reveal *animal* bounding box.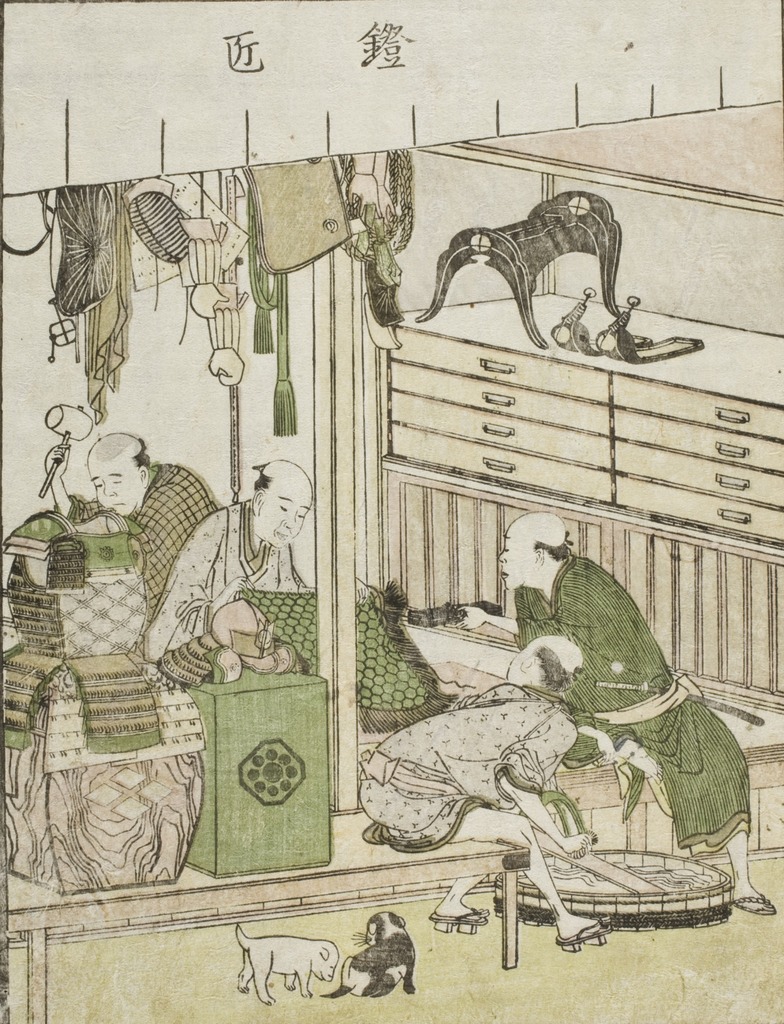
Revealed: crop(238, 927, 339, 1007).
